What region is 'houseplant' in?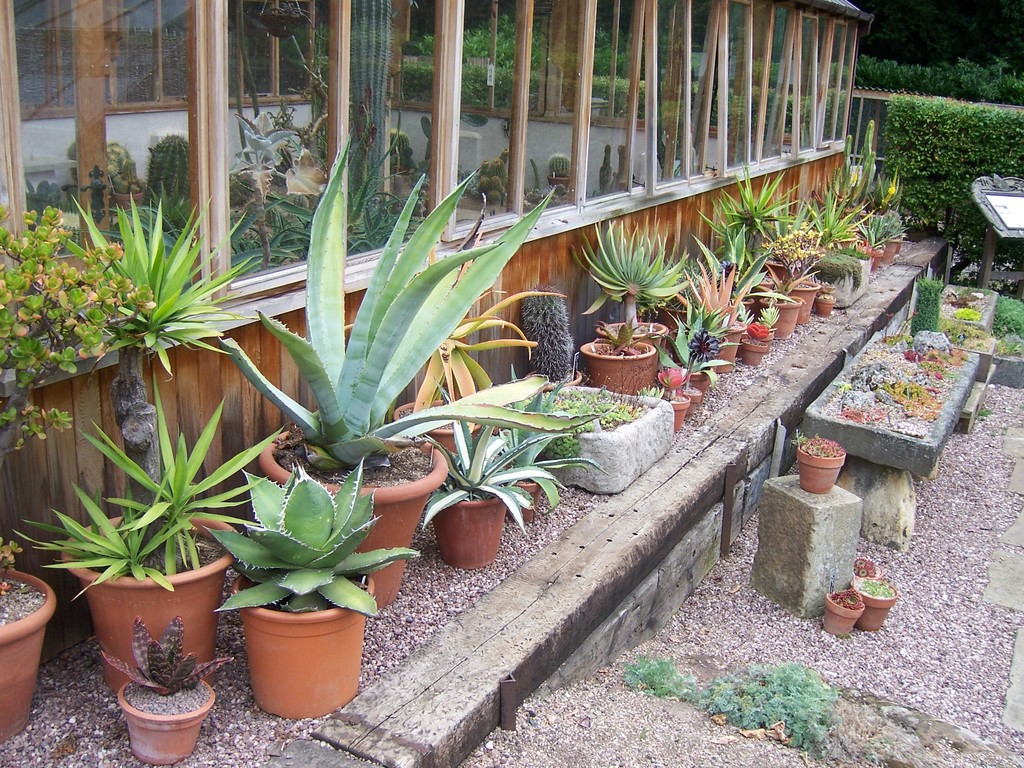
region(812, 267, 841, 312).
